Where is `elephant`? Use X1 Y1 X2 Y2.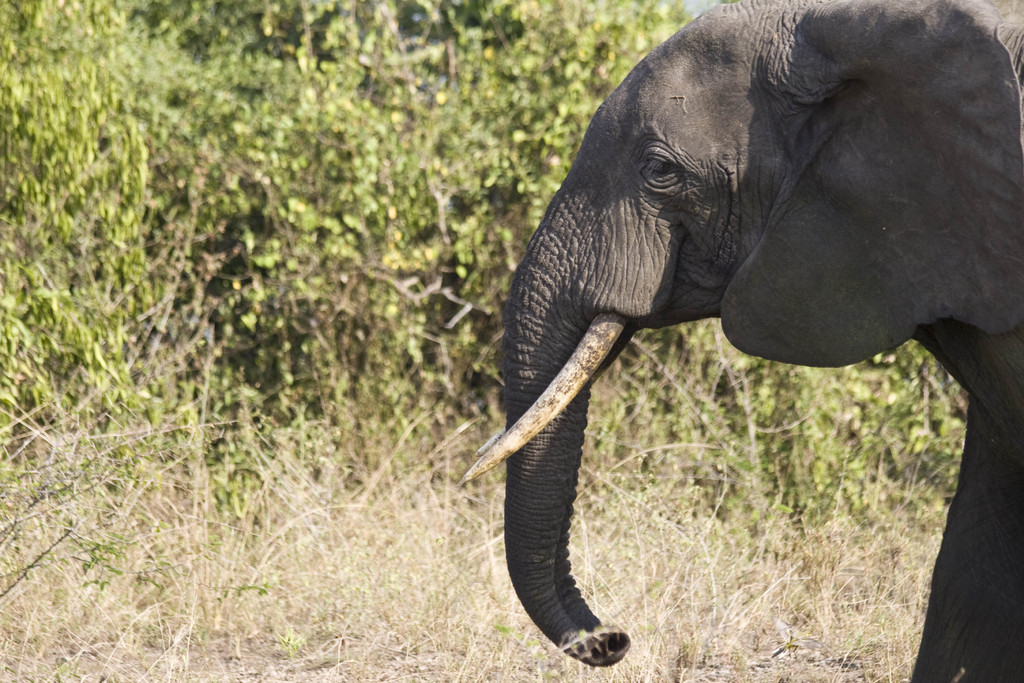
458 0 1023 682.
